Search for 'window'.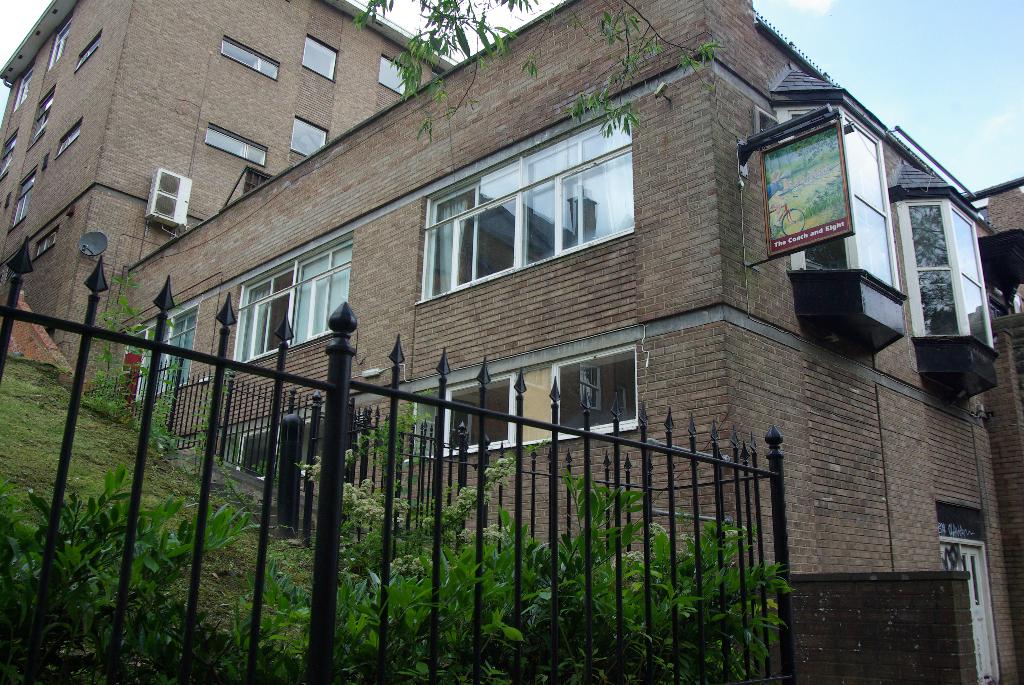
Found at x1=13, y1=70, x2=33, y2=110.
